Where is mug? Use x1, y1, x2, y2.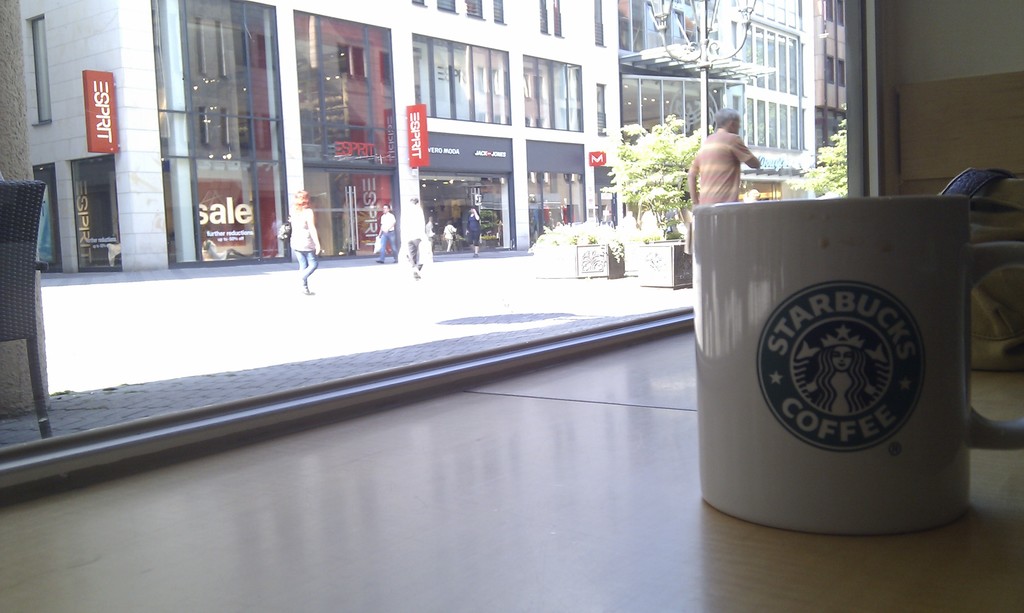
690, 196, 1023, 537.
